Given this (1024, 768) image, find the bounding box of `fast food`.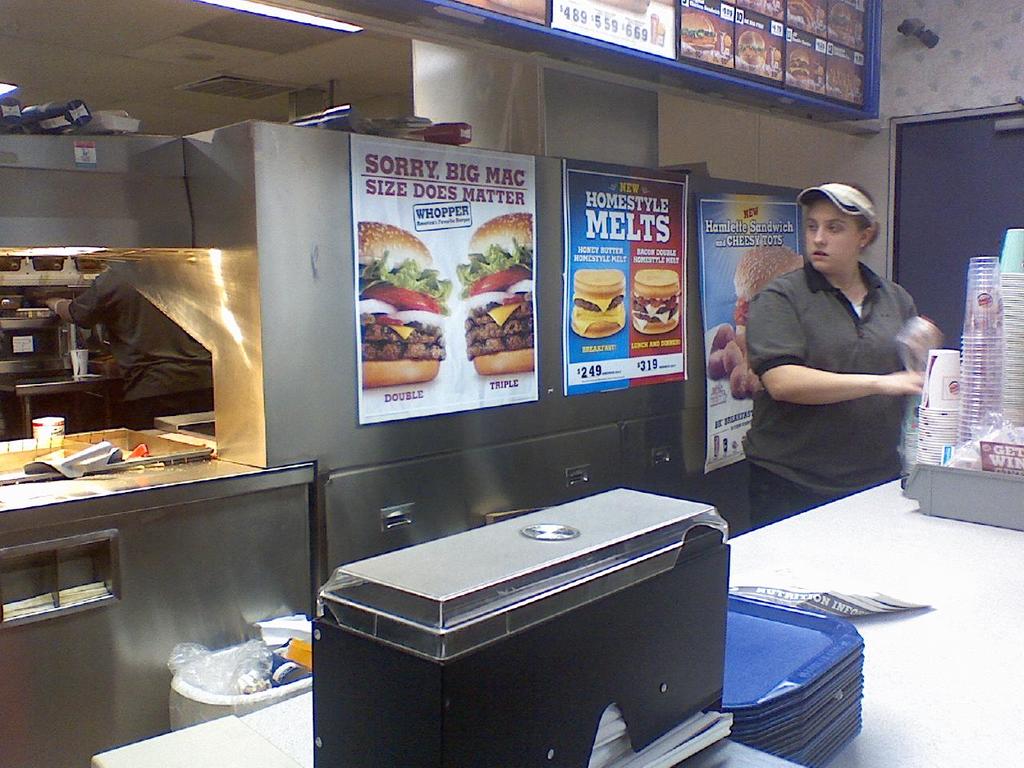
x1=634, y1=266, x2=682, y2=340.
